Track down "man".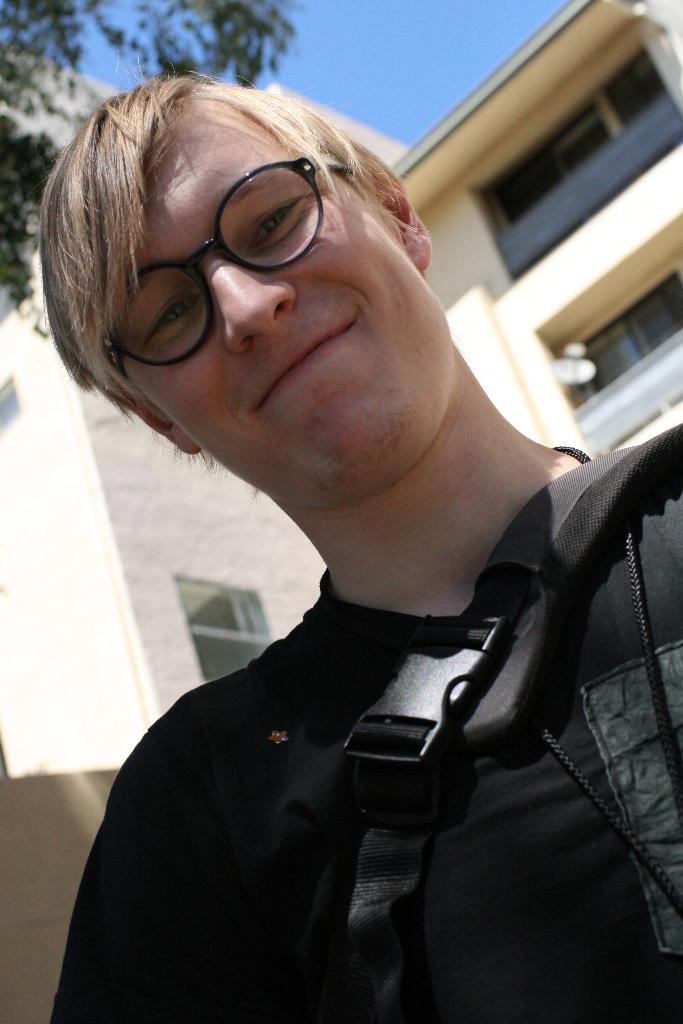
Tracked to region(30, 61, 682, 1023).
